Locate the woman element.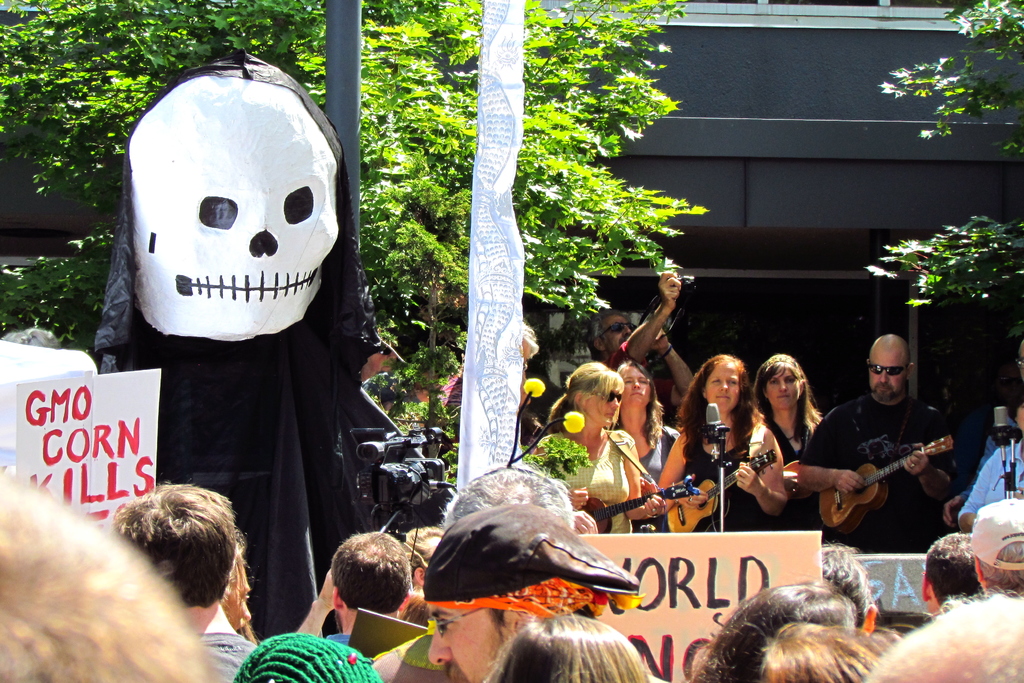
Element bbox: (662,351,781,530).
